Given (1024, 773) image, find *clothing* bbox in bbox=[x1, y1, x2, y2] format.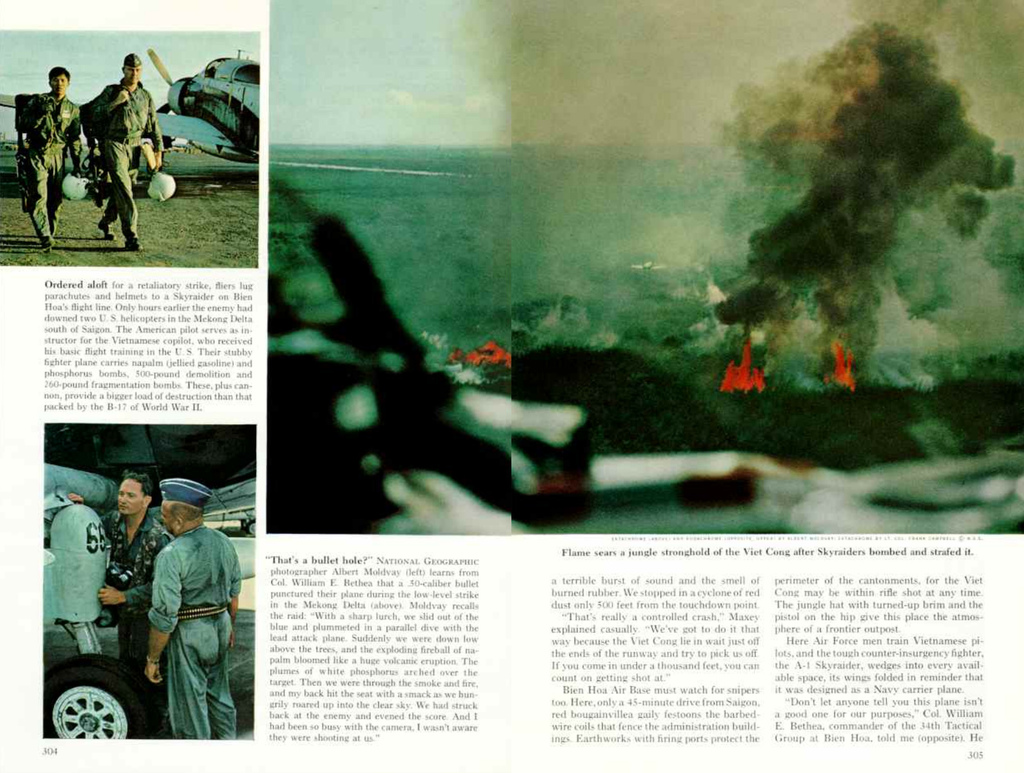
bbox=[148, 522, 239, 738].
